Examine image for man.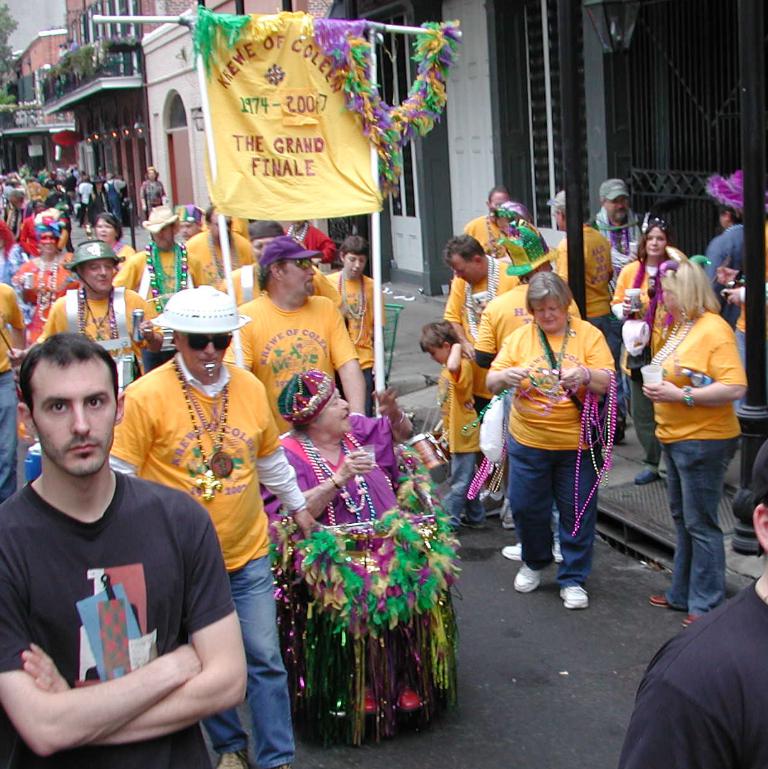
Examination result: (5,219,164,388).
